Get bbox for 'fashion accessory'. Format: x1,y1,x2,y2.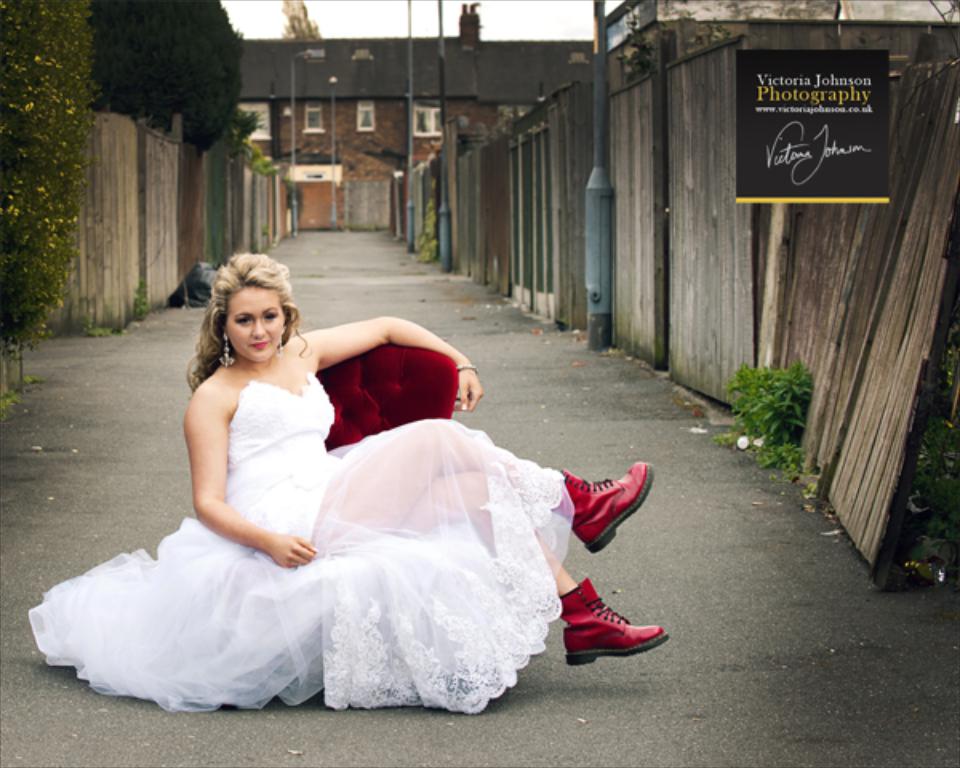
560,574,670,669.
